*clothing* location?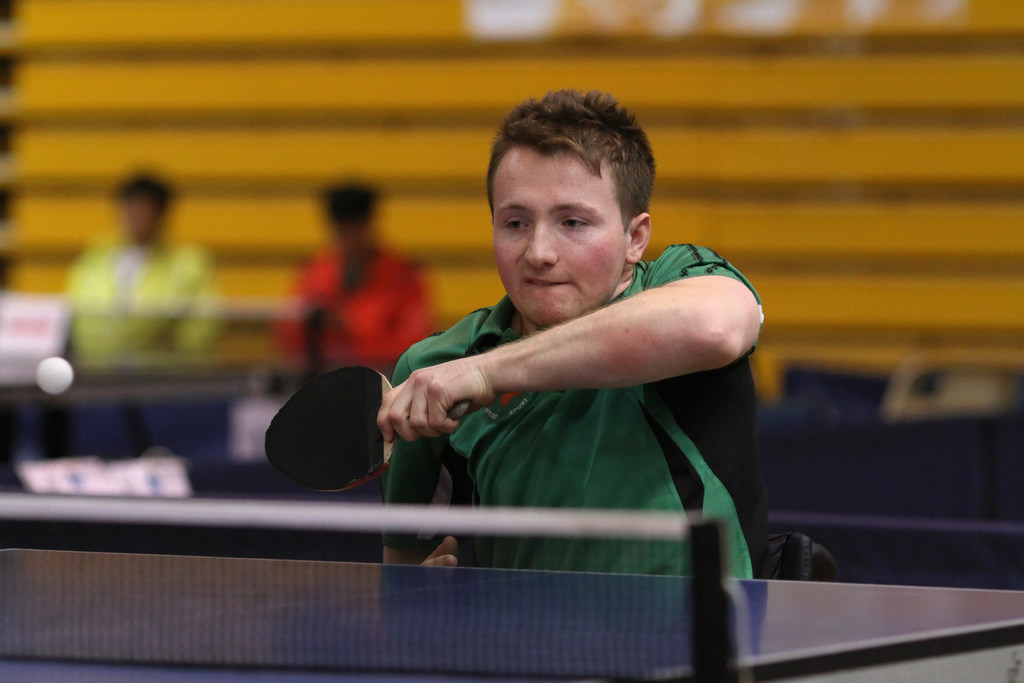
[left=49, top=235, right=217, bottom=369]
